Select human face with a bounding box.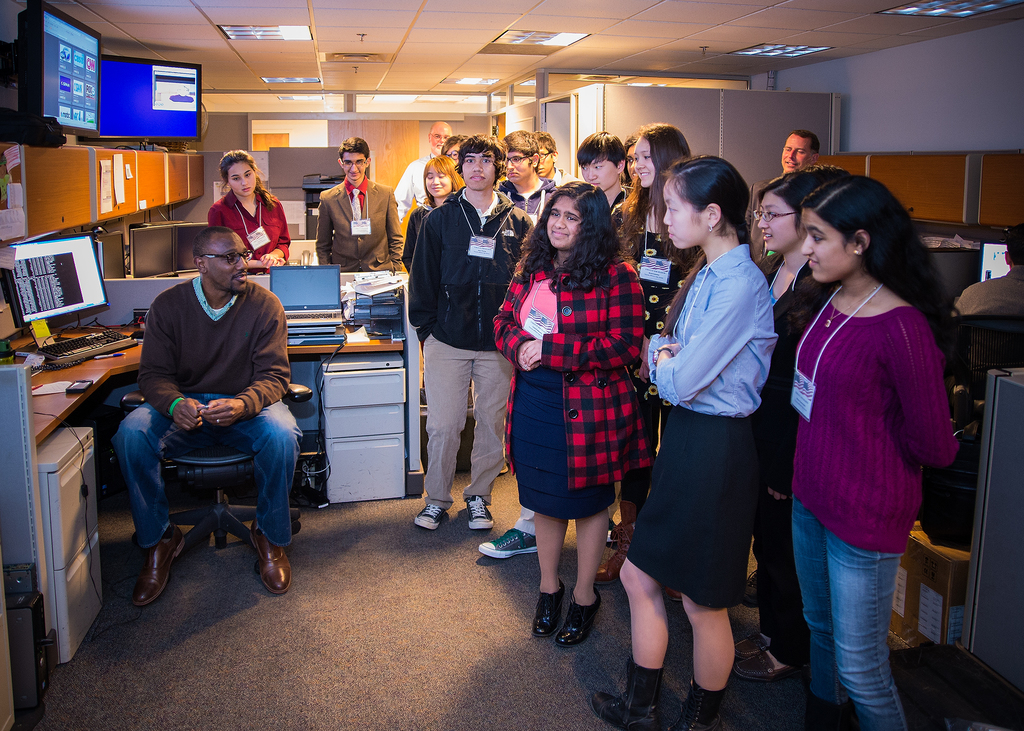
(780,134,812,174).
